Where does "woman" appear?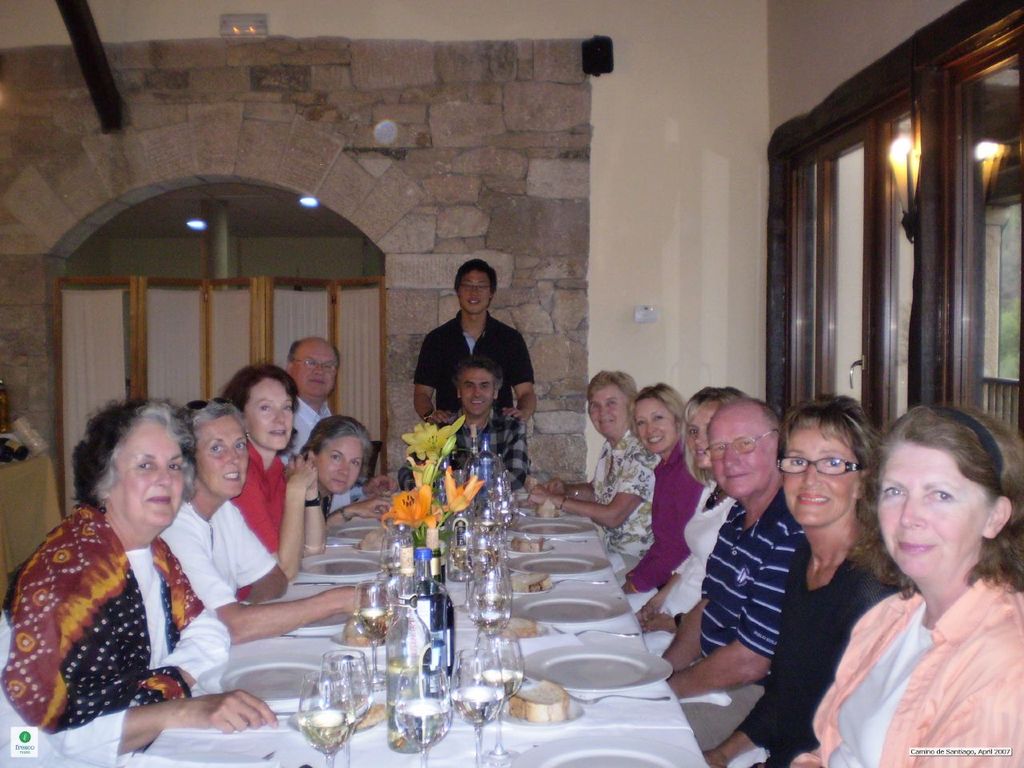
Appears at (left=12, top=382, right=262, bottom=761).
